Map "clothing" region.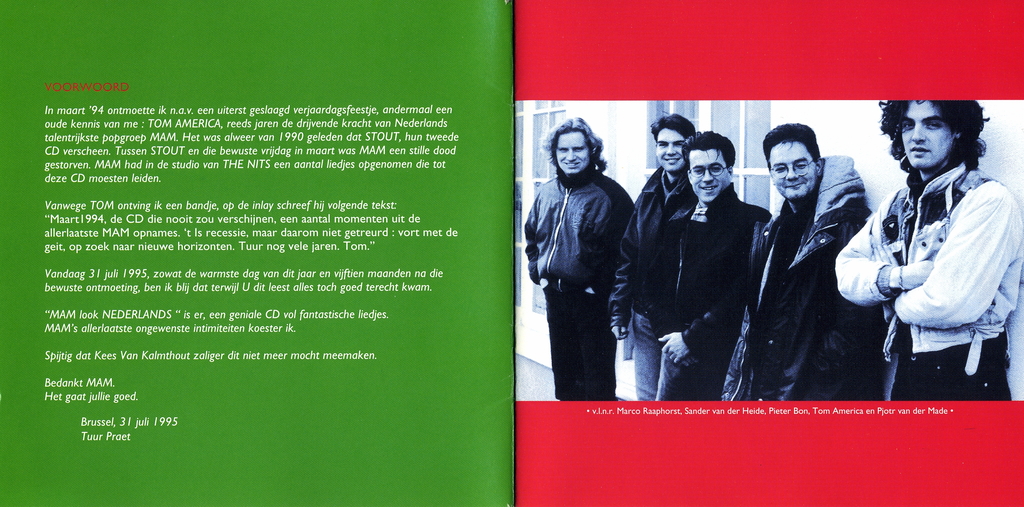
Mapped to {"left": 516, "top": 154, "right": 634, "bottom": 389}.
